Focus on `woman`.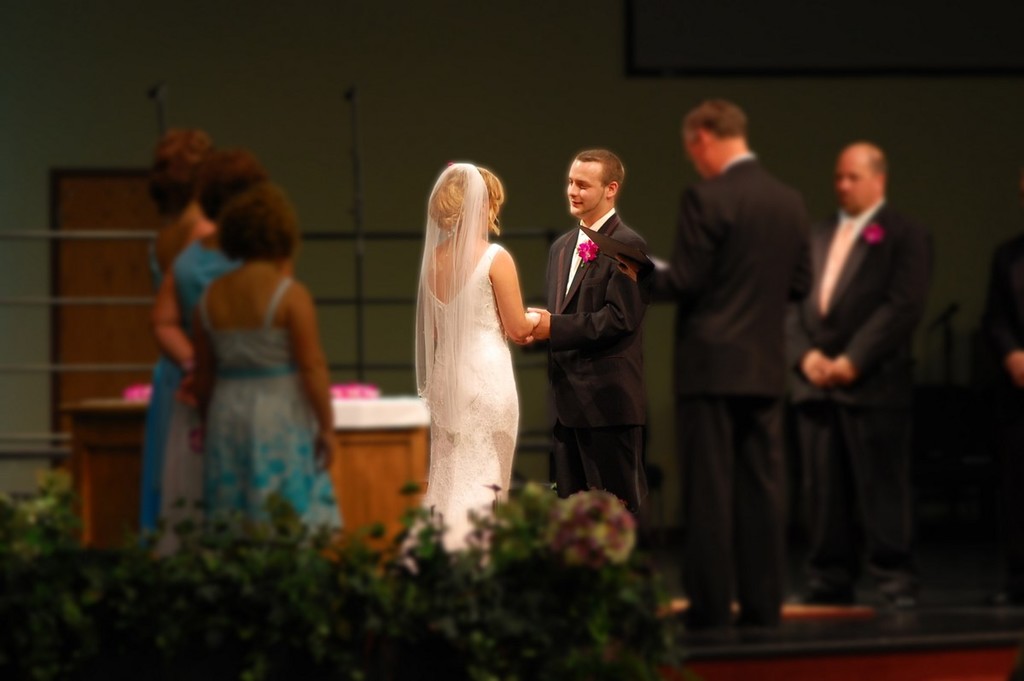
Focused at bbox=[140, 123, 218, 551].
